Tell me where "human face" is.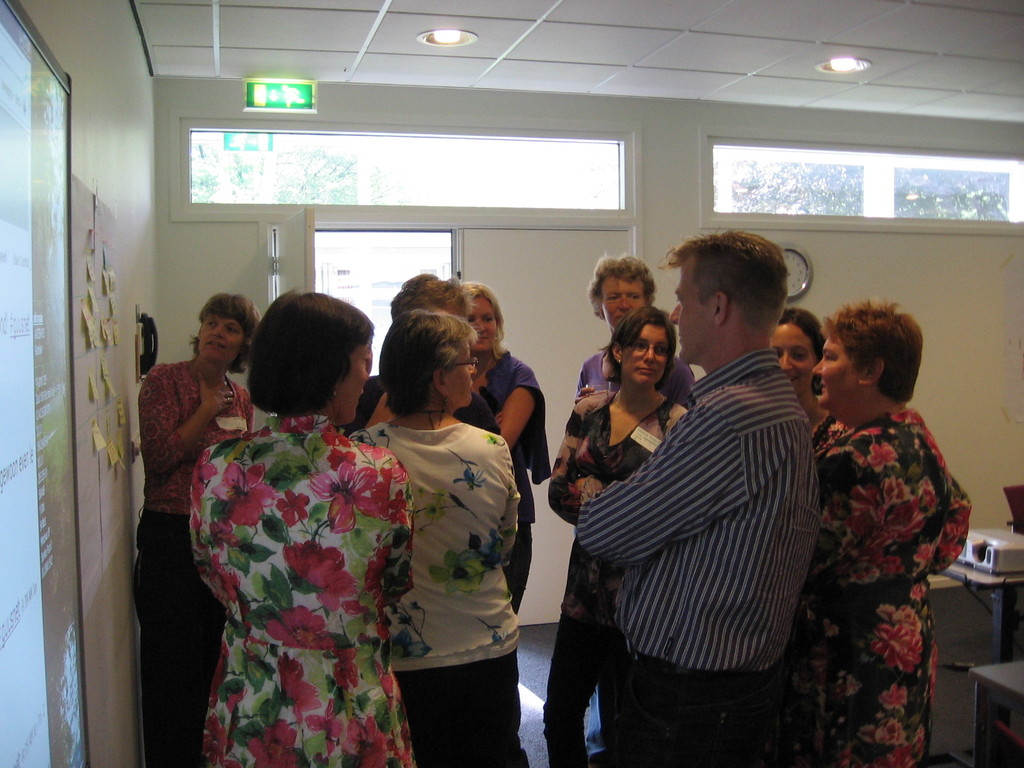
"human face" is at 192 301 239 364.
